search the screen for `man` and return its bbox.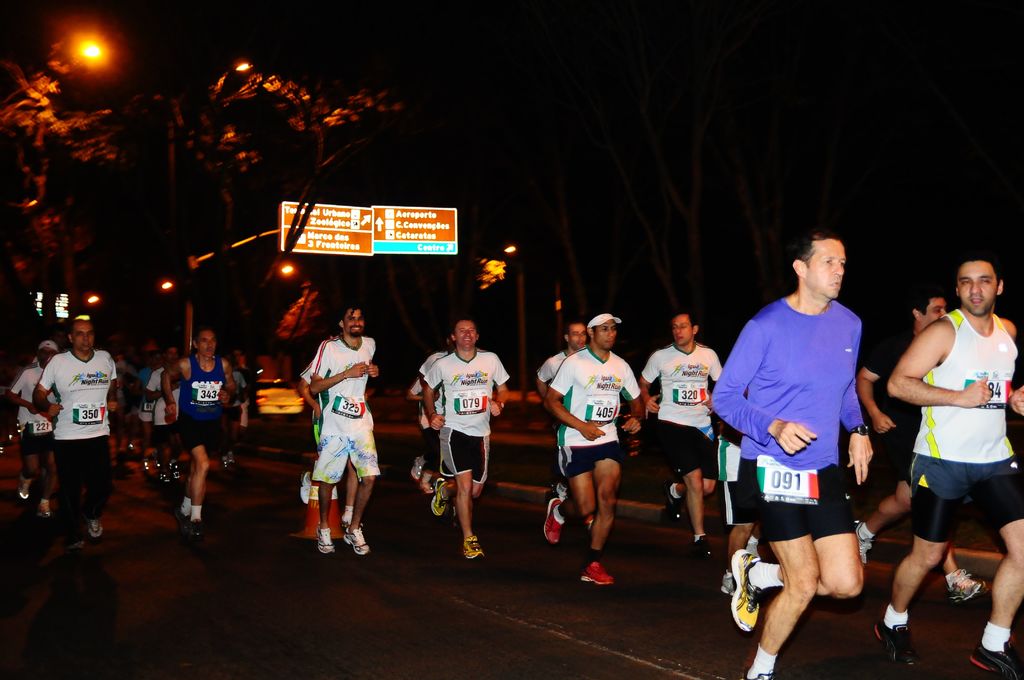
Found: x1=133, y1=352, x2=166, y2=473.
